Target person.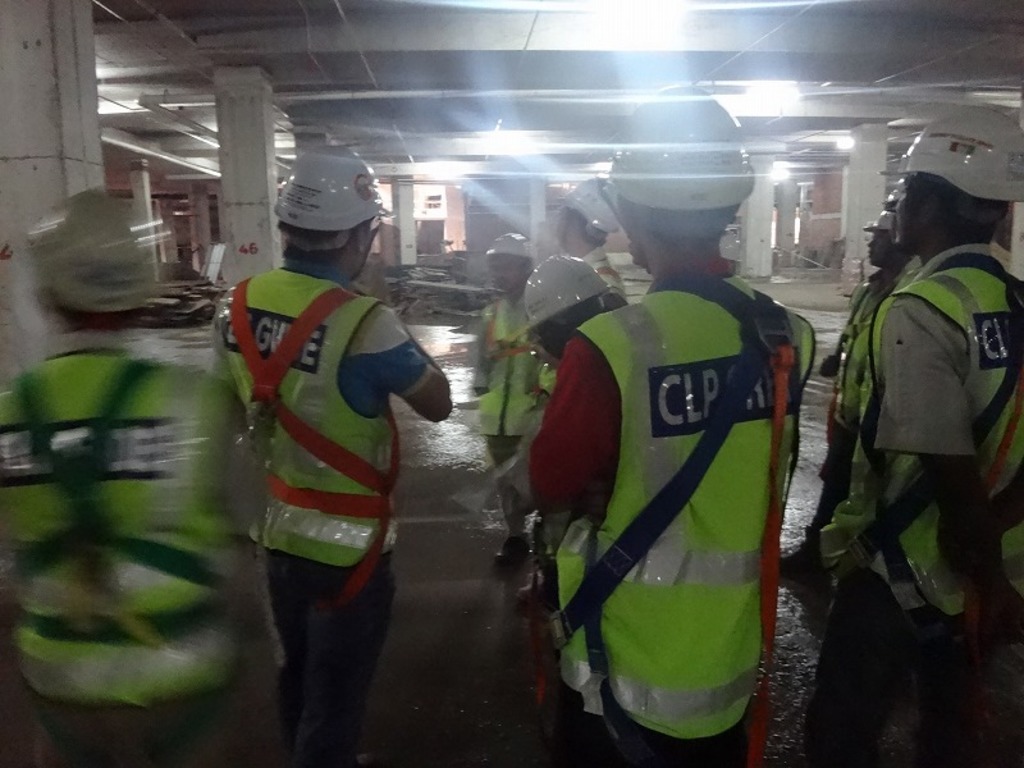
Target region: {"left": 531, "top": 90, "right": 812, "bottom": 767}.
